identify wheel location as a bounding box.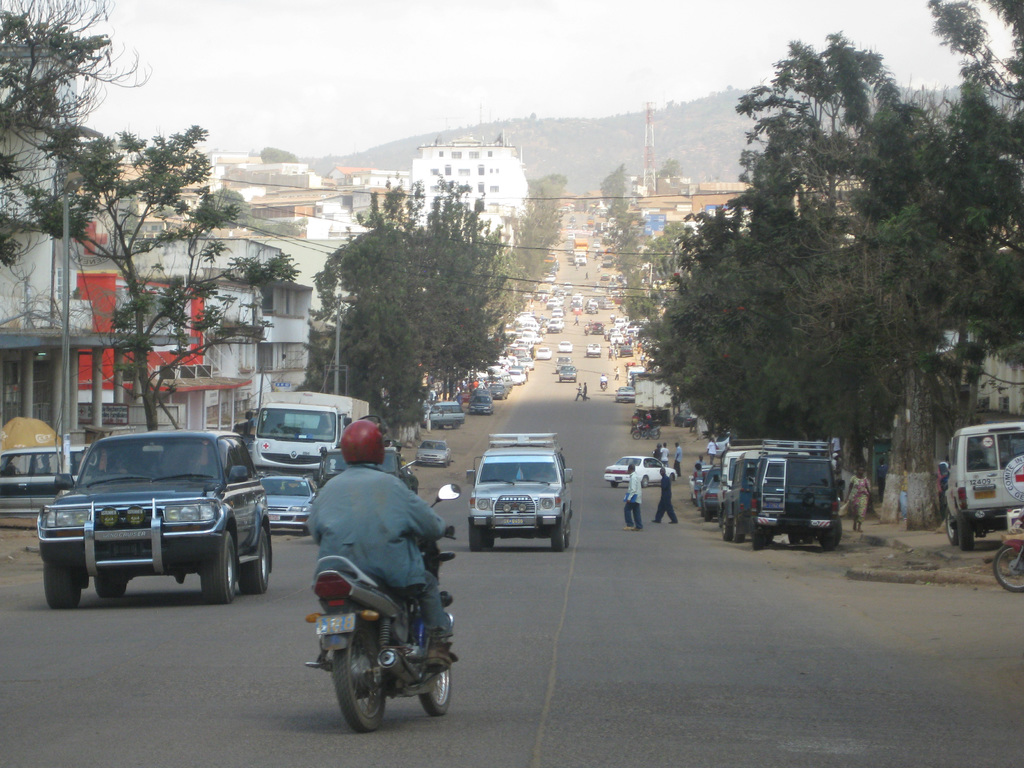
l=748, t=526, r=768, b=553.
